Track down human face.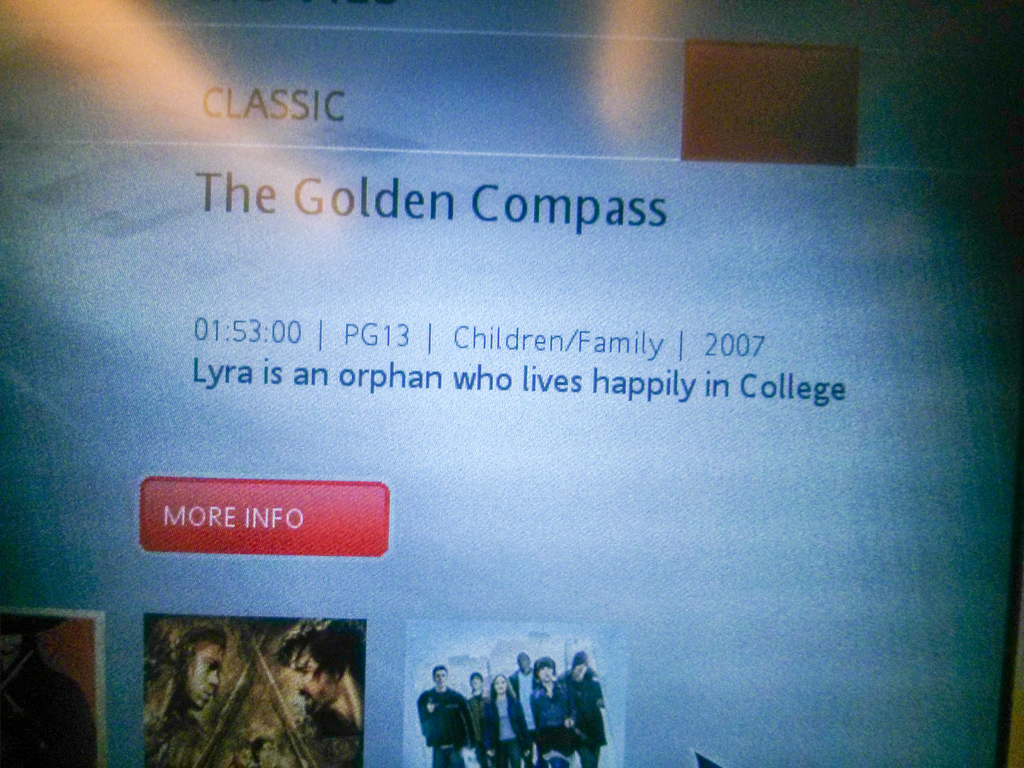
Tracked to (x1=178, y1=636, x2=219, y2=710).
